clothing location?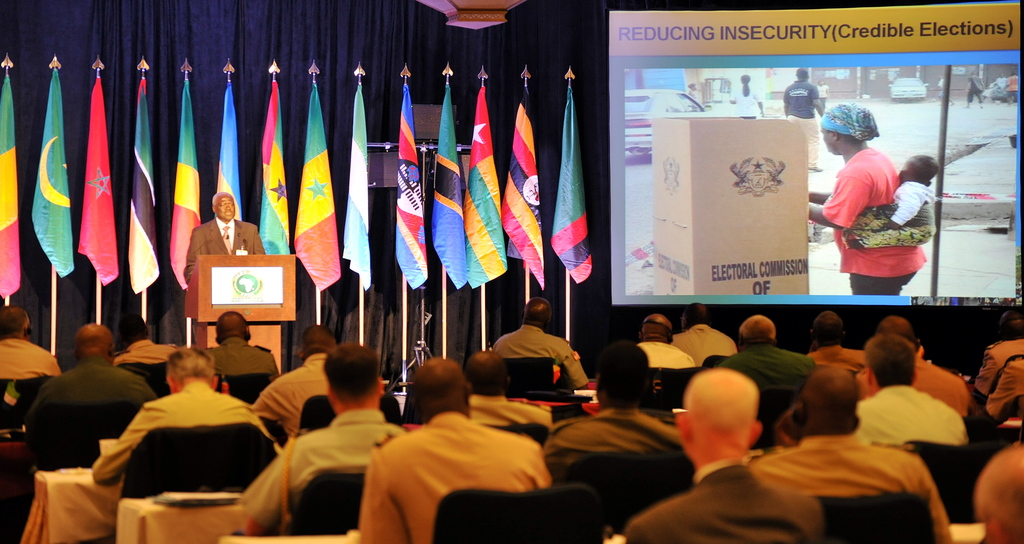
<box>817,86,828,106</box>
